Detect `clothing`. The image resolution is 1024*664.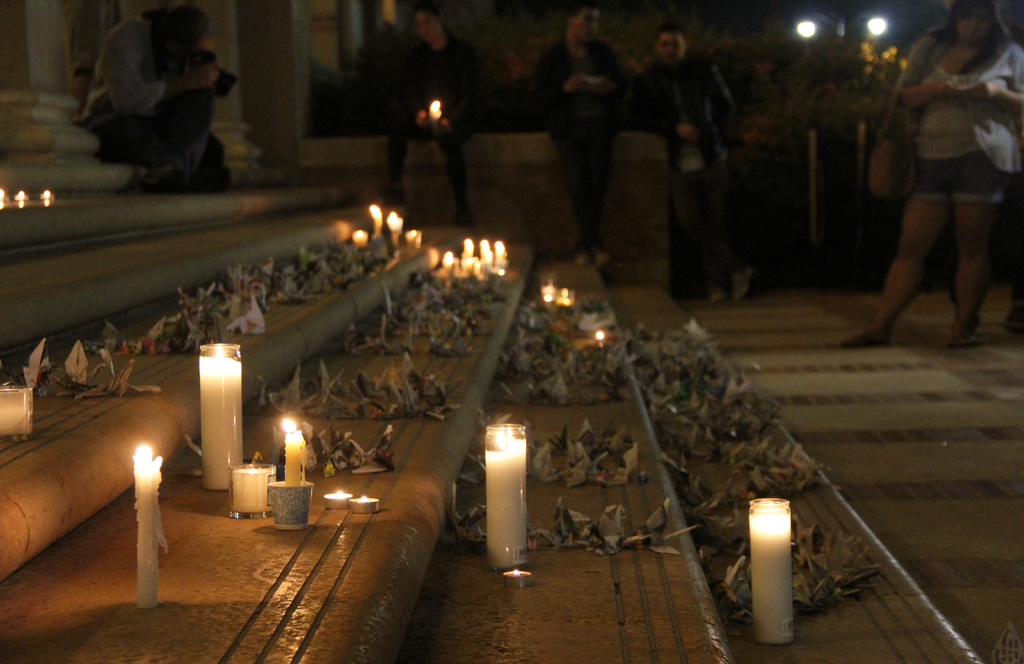
896, 27, 1023, 201.
